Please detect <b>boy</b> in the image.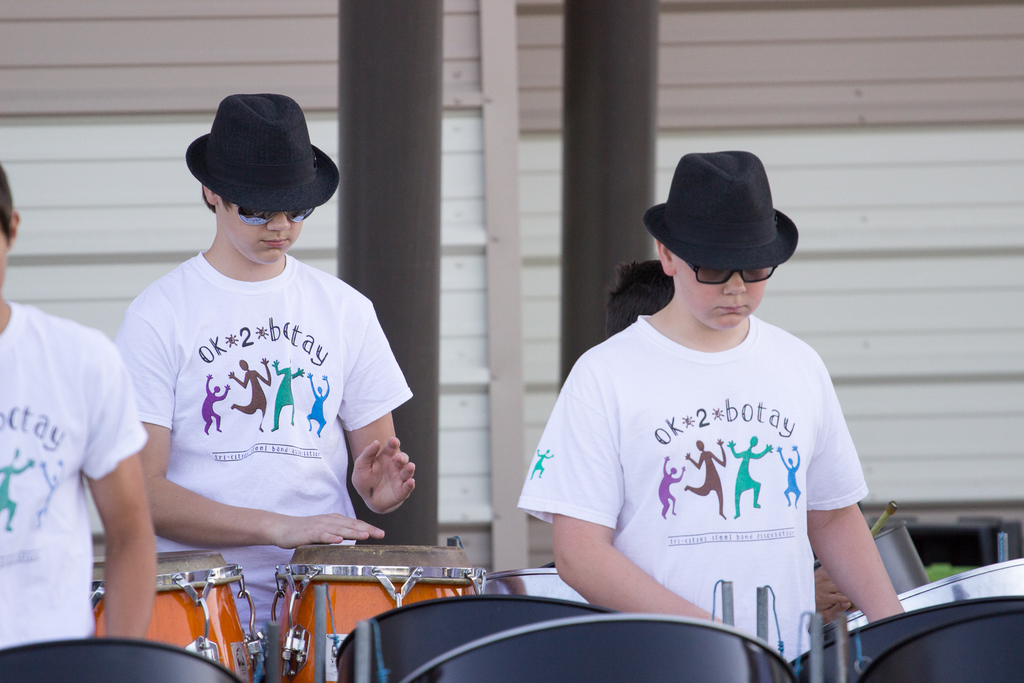
(0, 161, 163, 657).
